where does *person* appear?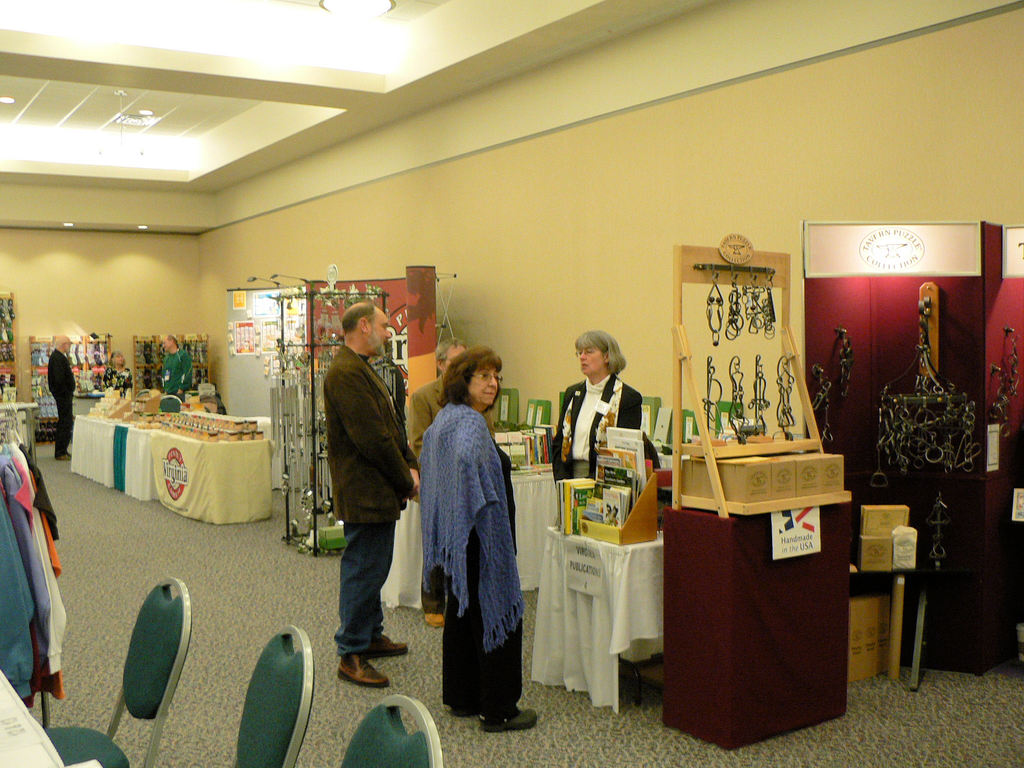
Appears at <bbox>45, 331, 80, 467</bbox>.
